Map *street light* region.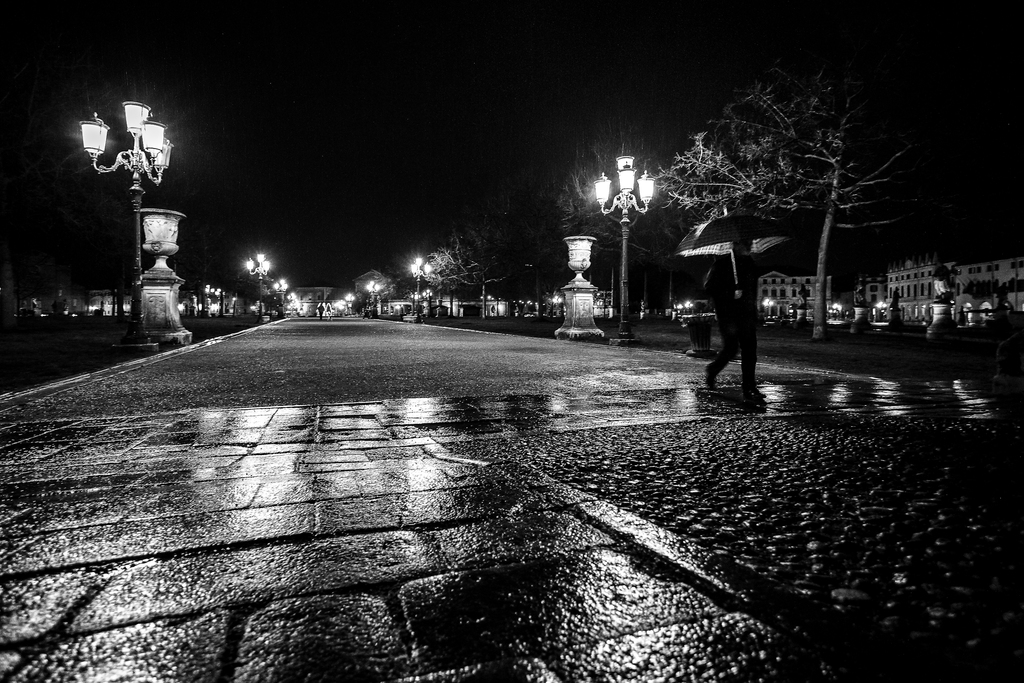
Mapped to BBox(409, 253, 433, 321).
